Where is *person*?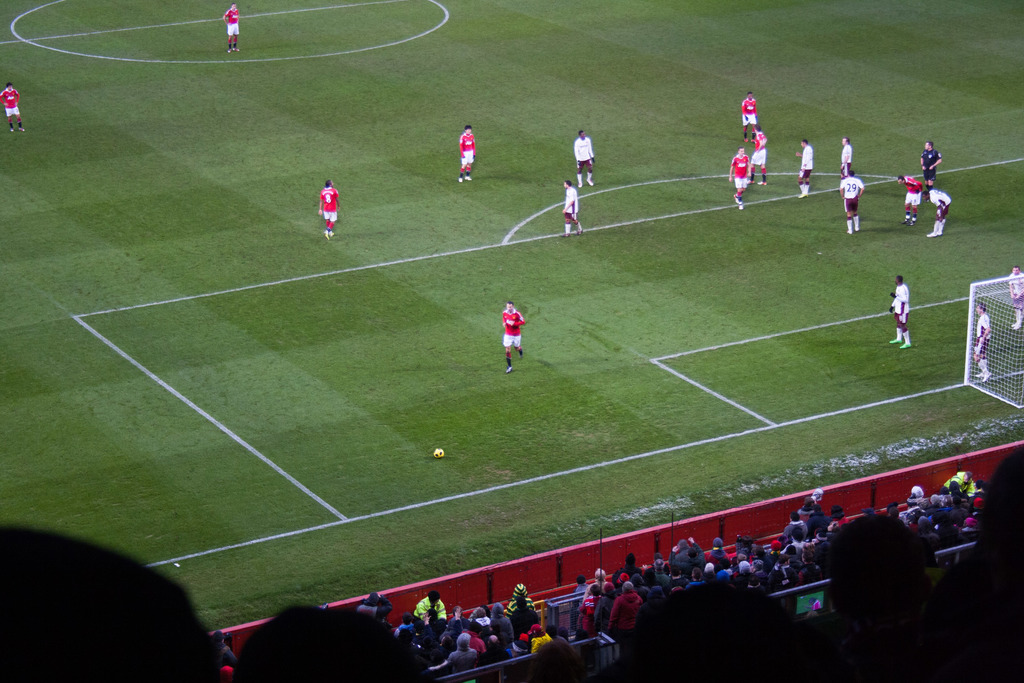
<region>792, 138, 815, 194</region>.
